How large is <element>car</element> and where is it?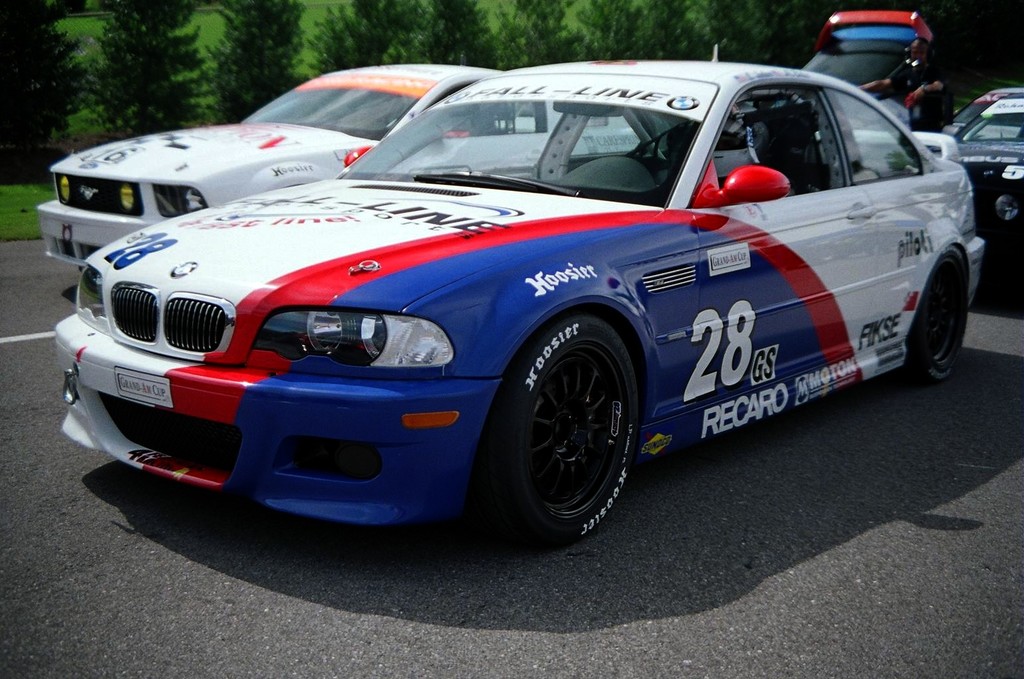
Bounding box: bbox=(34, 62, 669, 271).
